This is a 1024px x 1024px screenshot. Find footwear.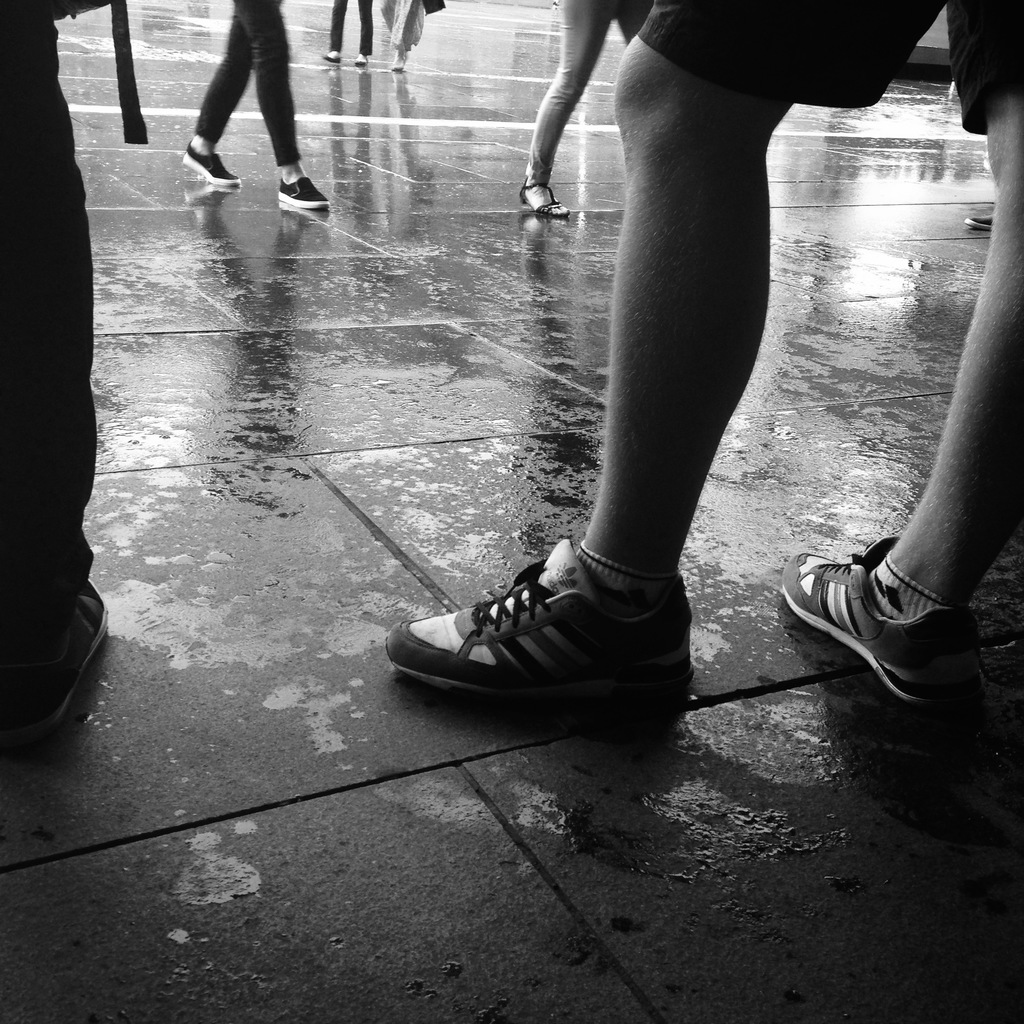
Bounding box: (186,143,254,188).
